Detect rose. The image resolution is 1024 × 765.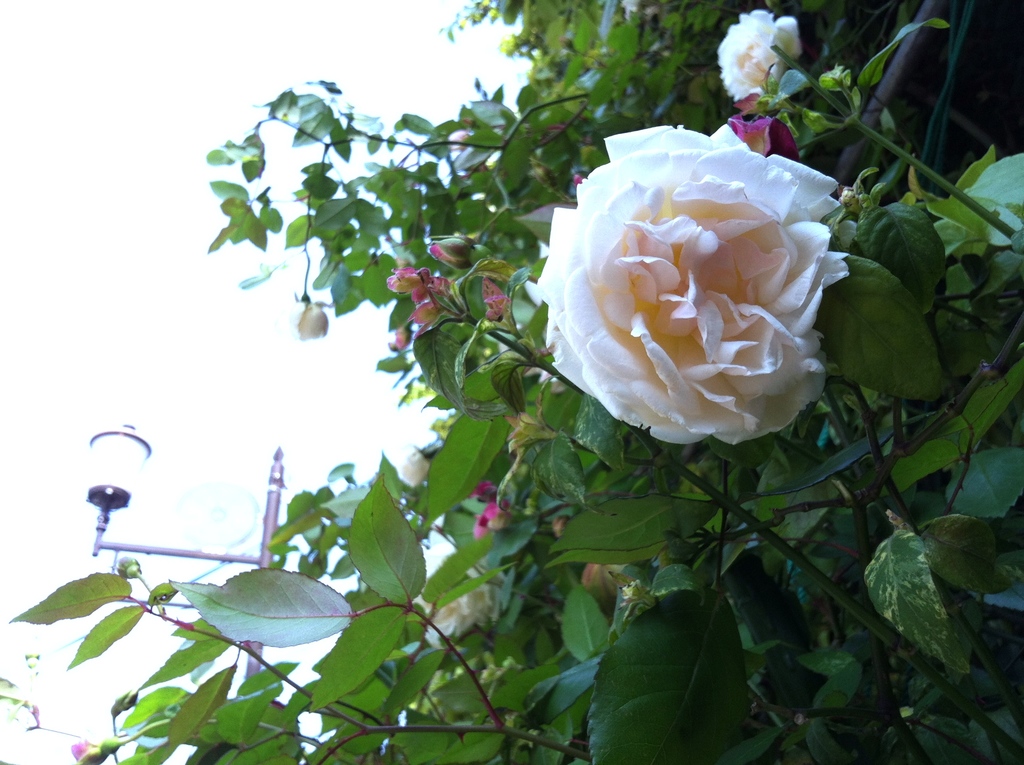
l=544, t=118, r=854, b=447.
